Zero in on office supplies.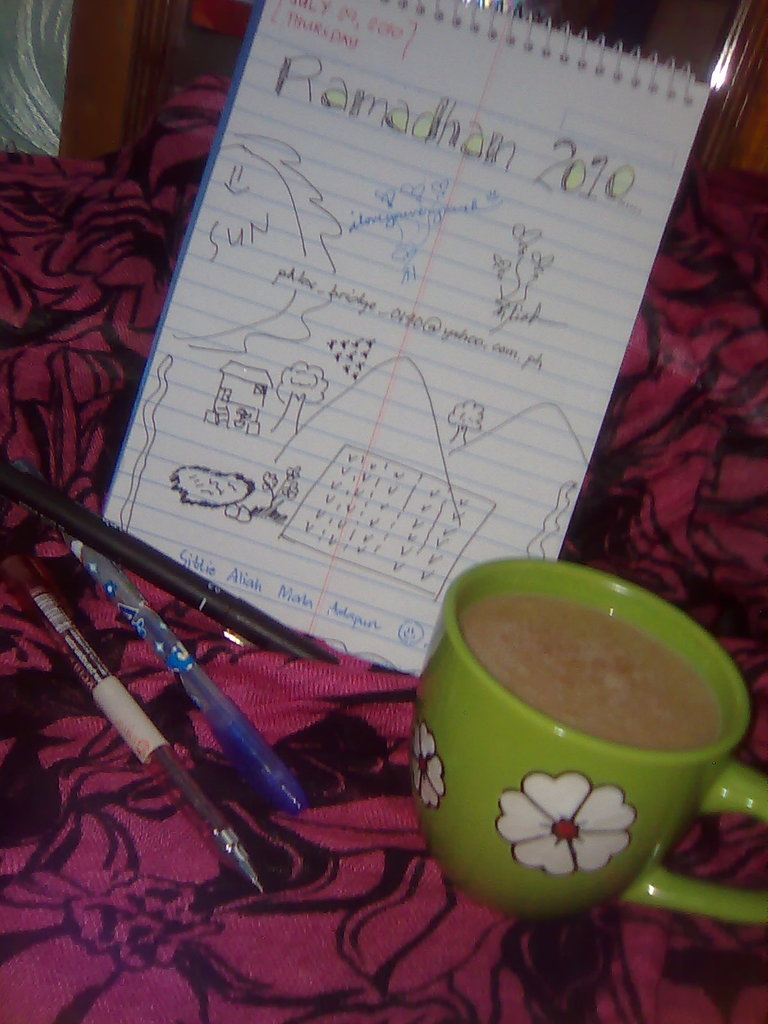
Zeroed in: <region>21, 586, 259, 890</region>.
